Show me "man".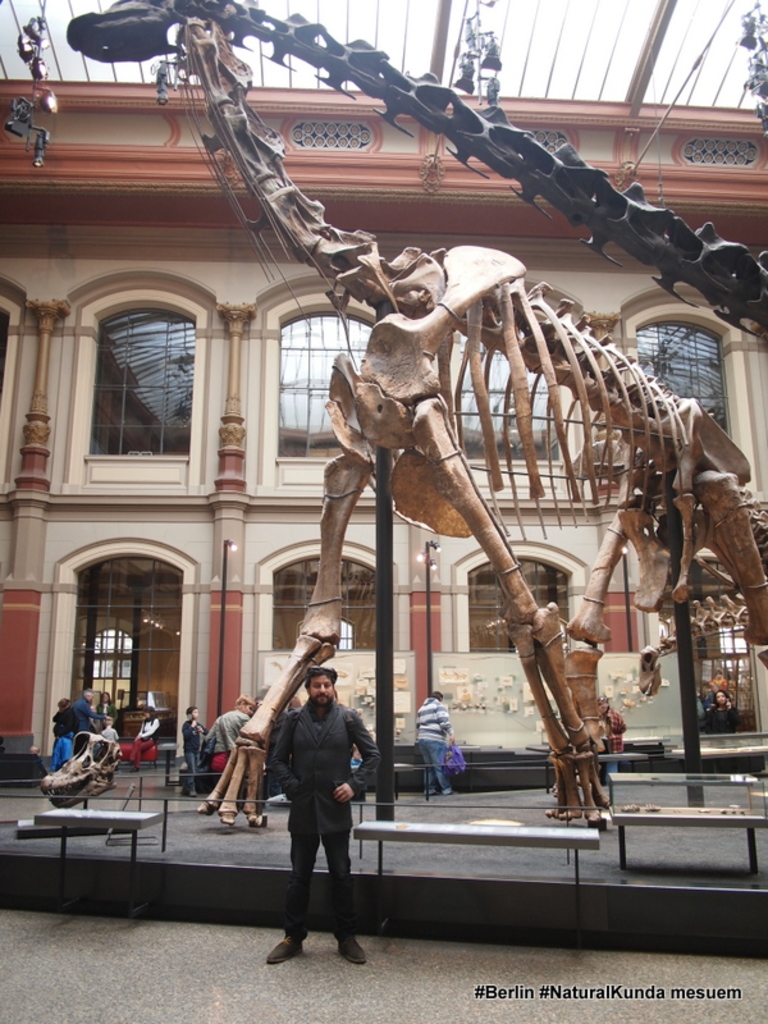
"man" is here: pyautogui.locateOnScreen(178, 707, 220, 794).
